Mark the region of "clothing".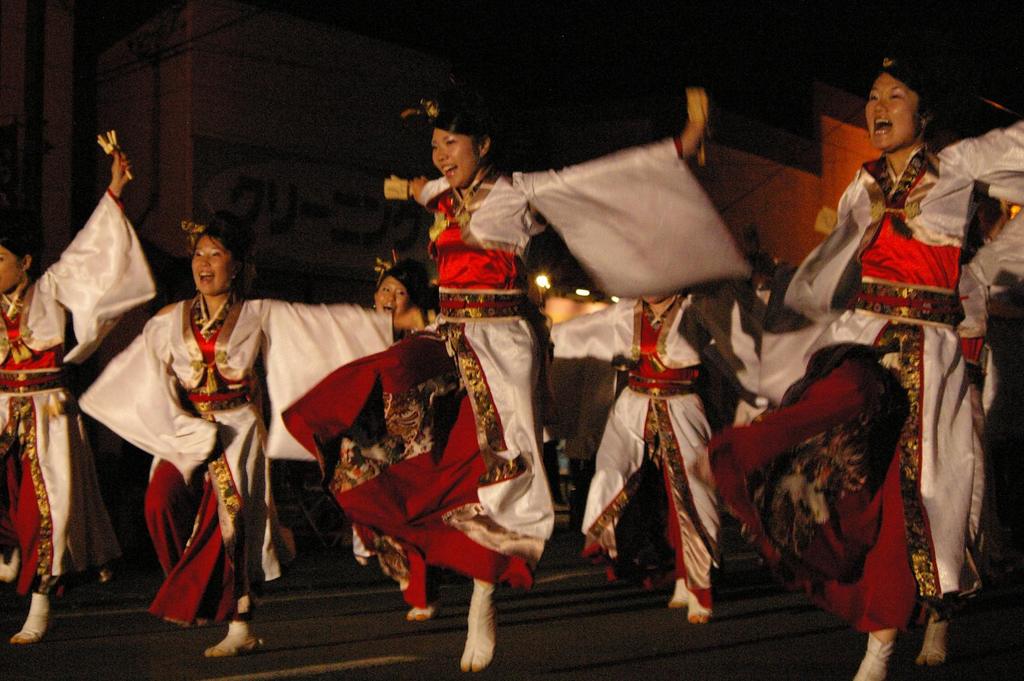
Region: bbox=[280, 179, 746, 586].
